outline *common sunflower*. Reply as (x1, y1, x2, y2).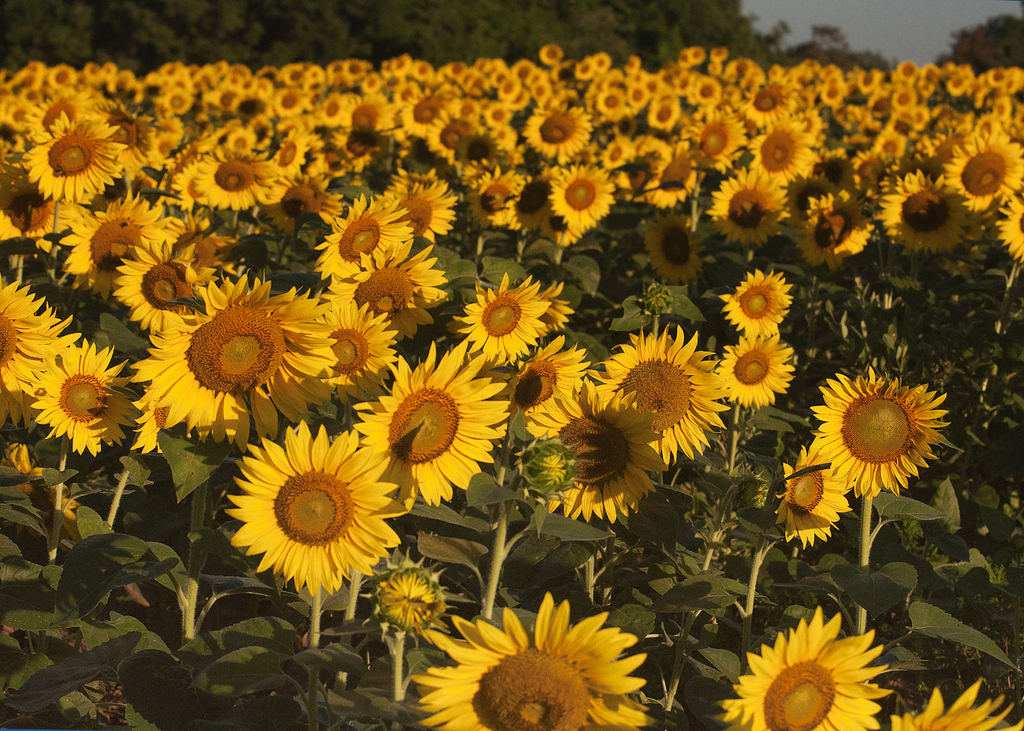
(135, 275, 299, 467).
